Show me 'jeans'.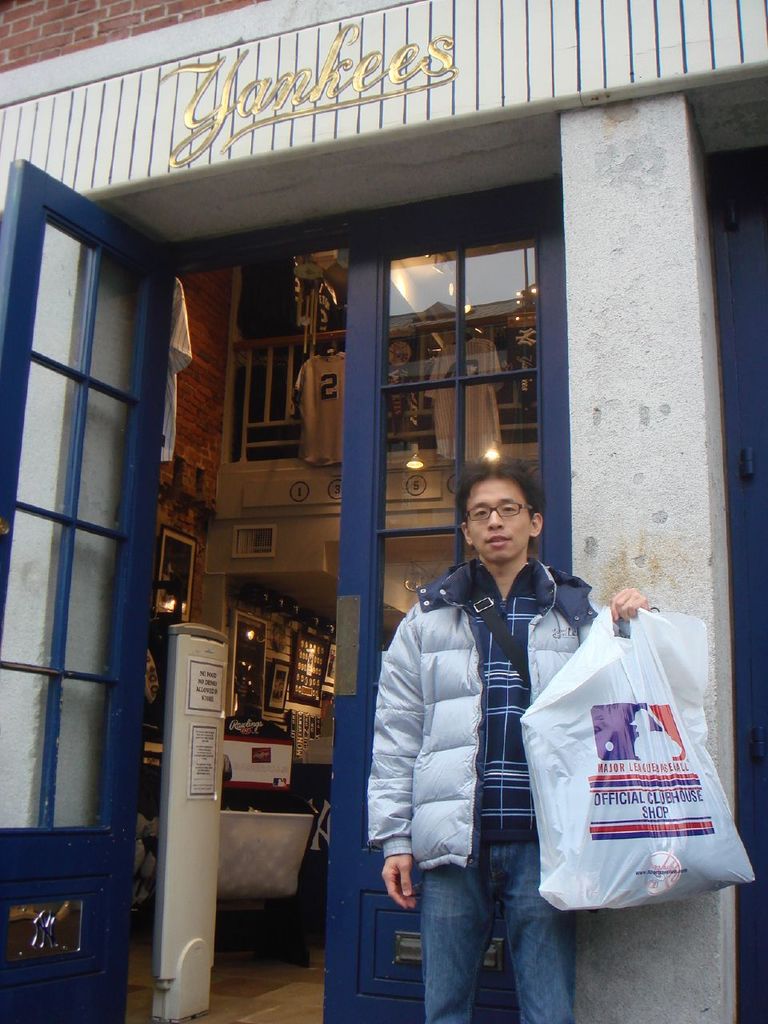
'jeans' is here: BBox(406, 845, 597, 1023).
